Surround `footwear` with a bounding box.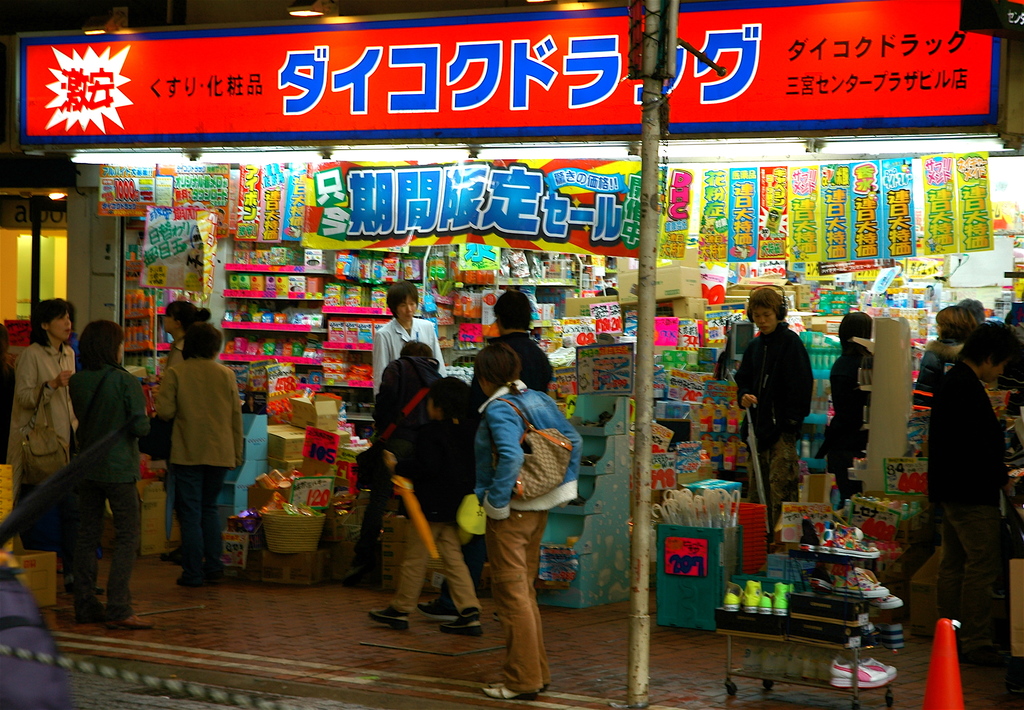
left=812, top=562, right=827, bottom=591.
